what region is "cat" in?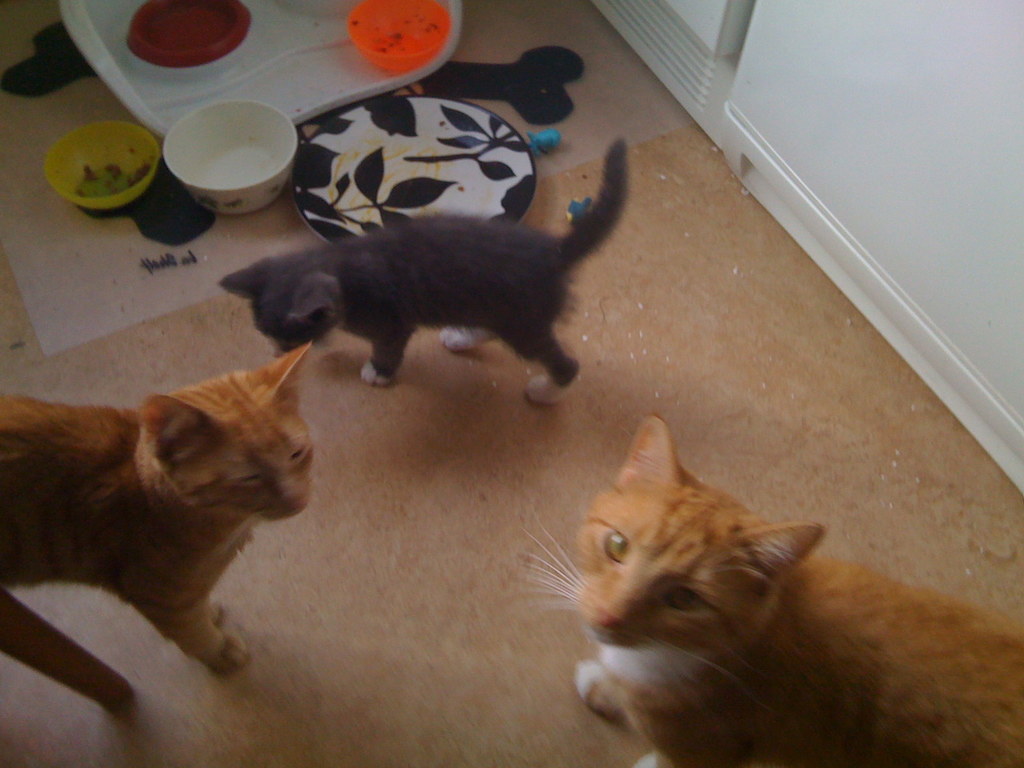
0:344:313:705.
